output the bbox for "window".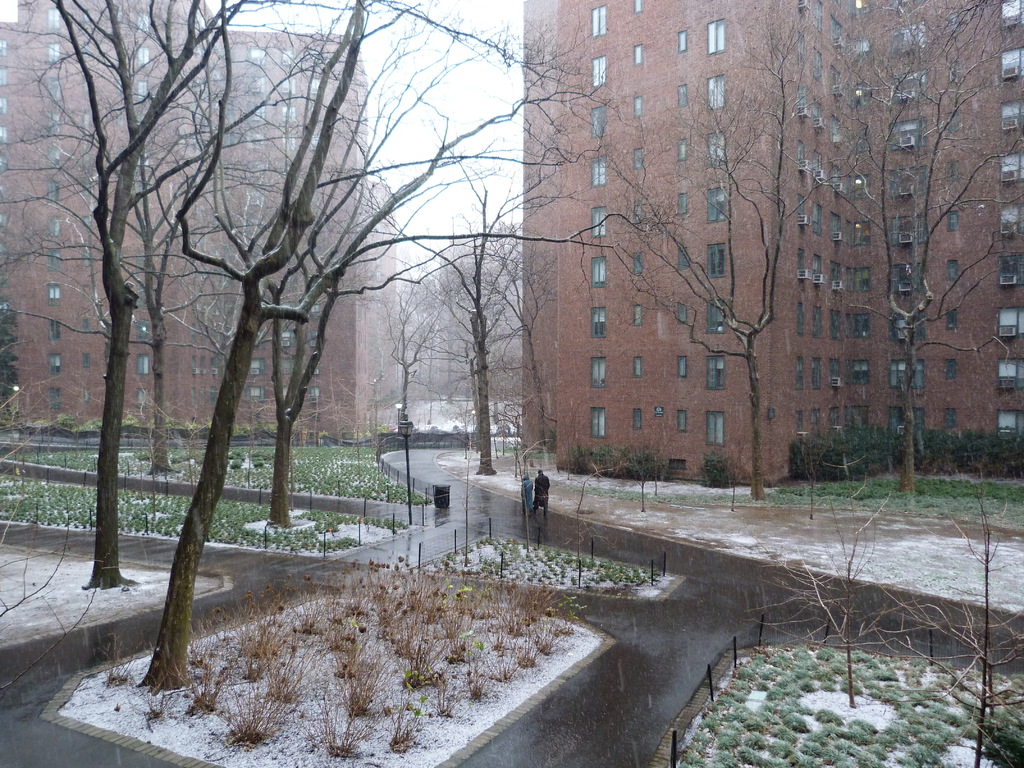
<region>707, 17, 727, 57</region>.
